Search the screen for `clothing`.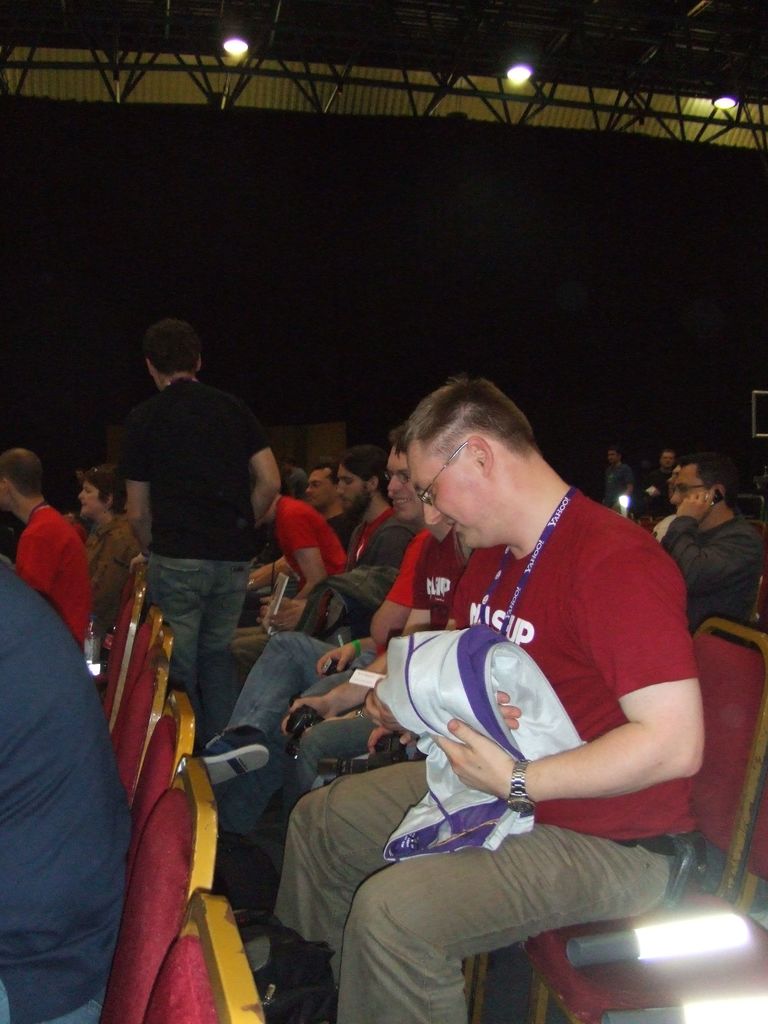
Found at l=370, t=458, r=712, b=902.
